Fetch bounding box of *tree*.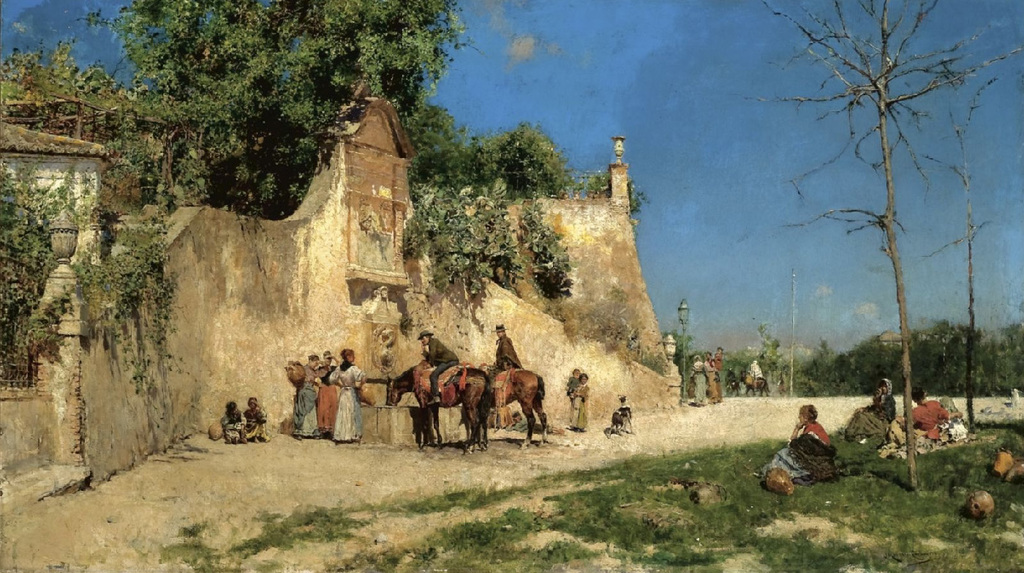
Bbox: [115,0,462,200].
